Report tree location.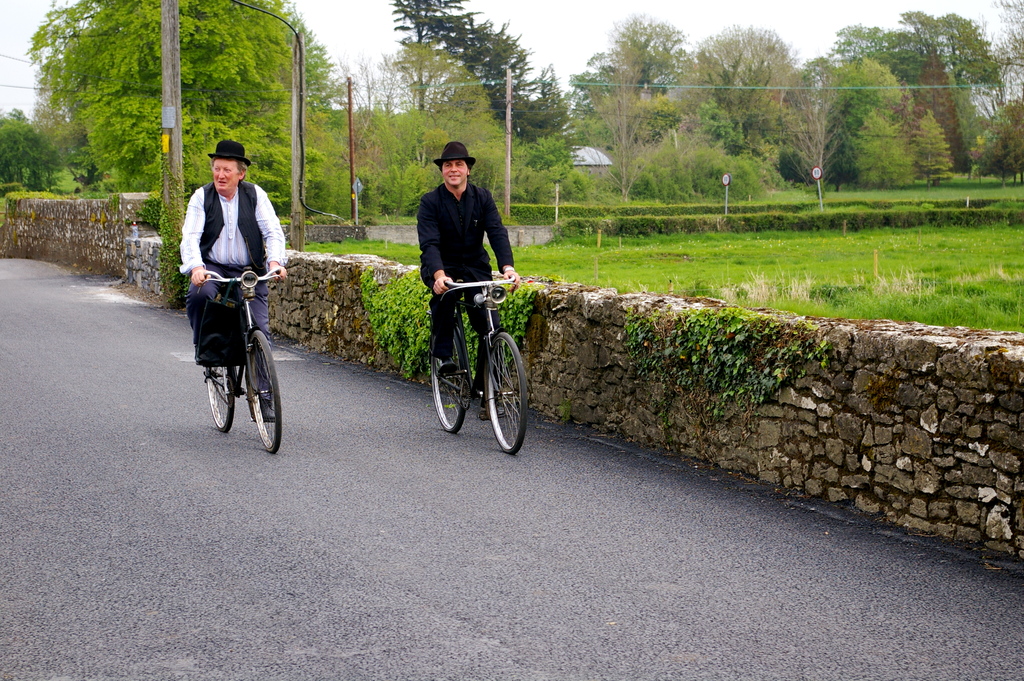
Report: pyautogui.locateOnScreen(970, 98, 1023, 189).
